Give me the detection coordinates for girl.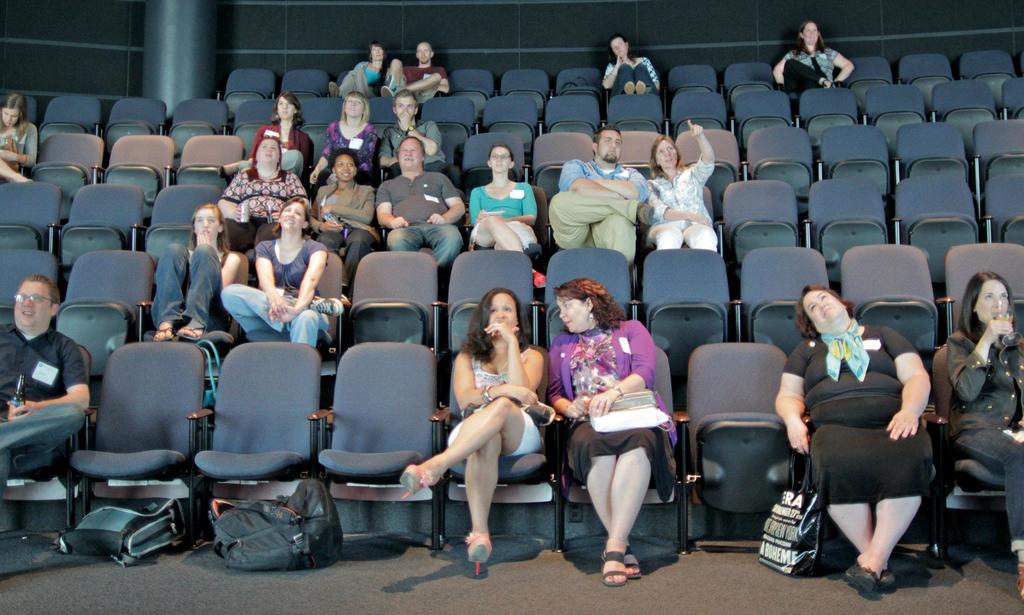
0/93/36/182.
